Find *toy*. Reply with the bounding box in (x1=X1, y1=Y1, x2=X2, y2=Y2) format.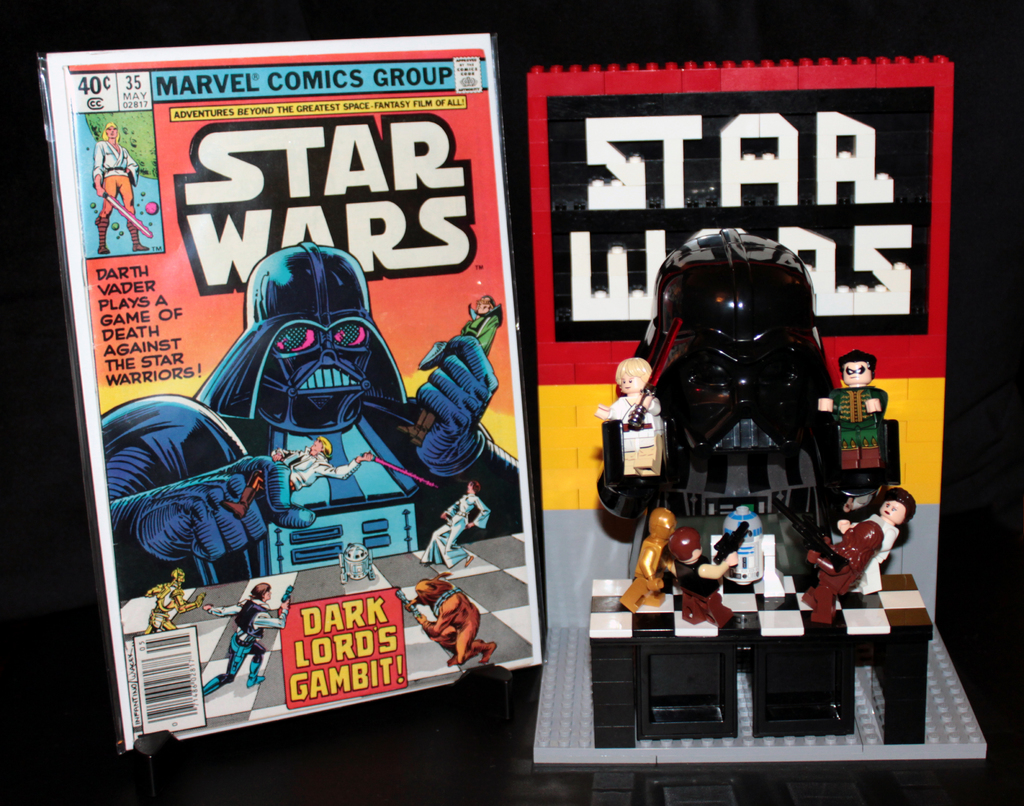
(x1=824, y1=486, x2=900, y2=579).
